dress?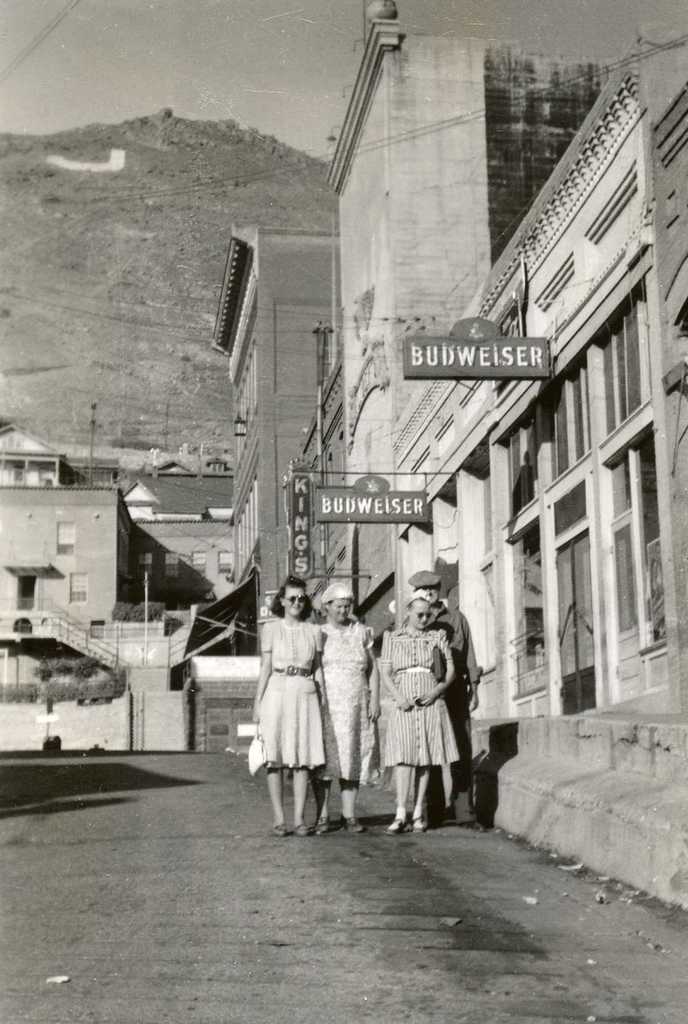
bbox=[315, 620, 384, 791]
